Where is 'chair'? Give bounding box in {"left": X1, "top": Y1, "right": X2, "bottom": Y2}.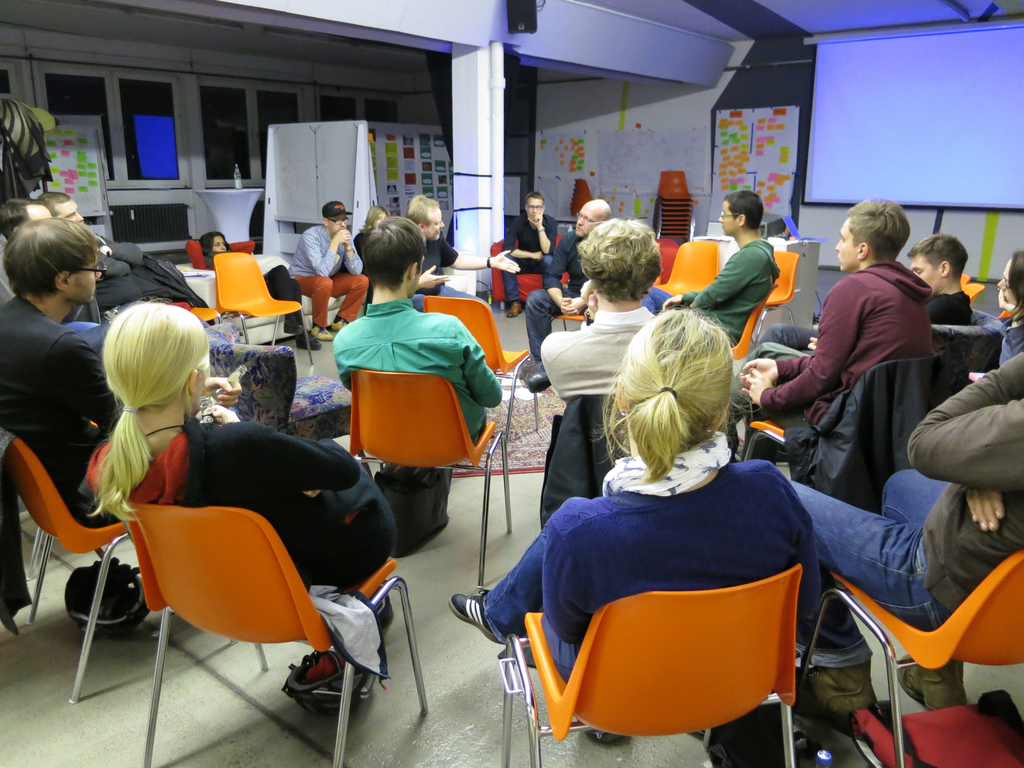
{"left": 498, "top": 564, "right": 801, "bottom": 767}.
